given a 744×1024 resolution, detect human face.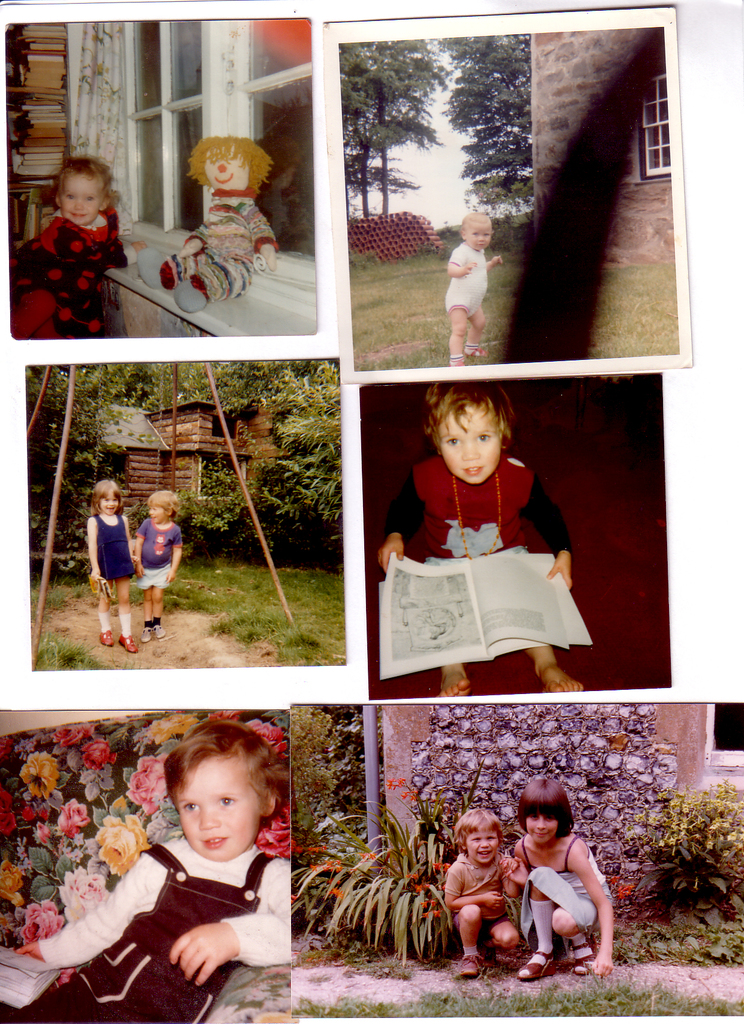
detection(56, 171, 99, 228).
